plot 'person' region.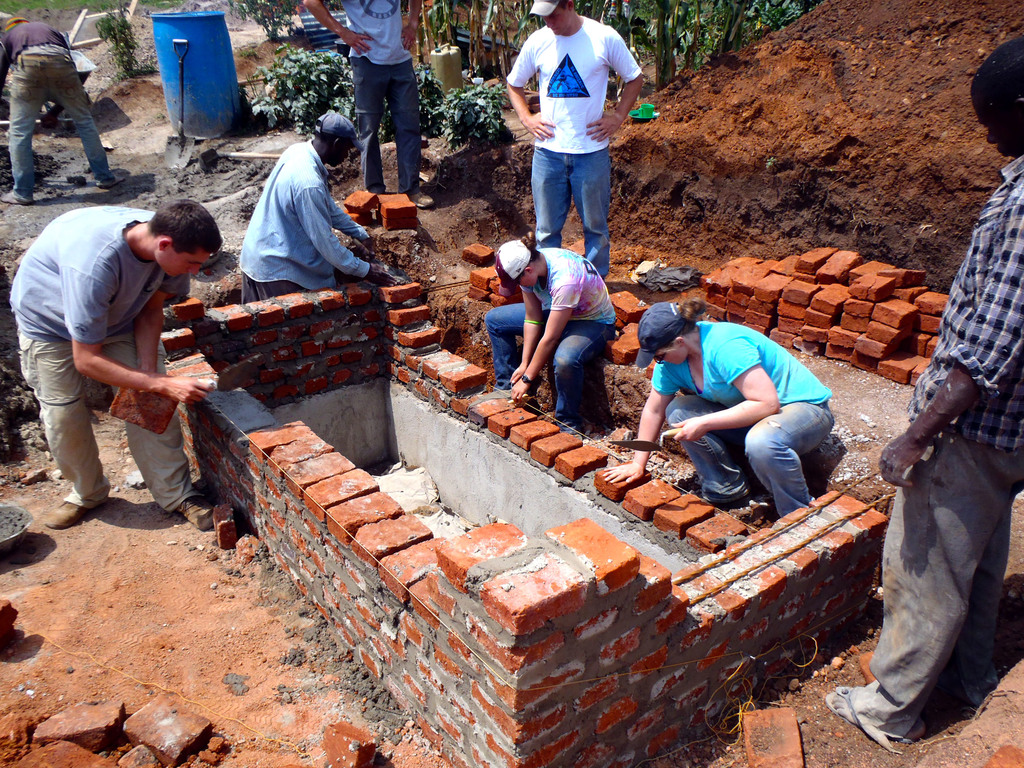
Plotted at pyautogui.locateOnScreen(305, 0, 435, 208).
